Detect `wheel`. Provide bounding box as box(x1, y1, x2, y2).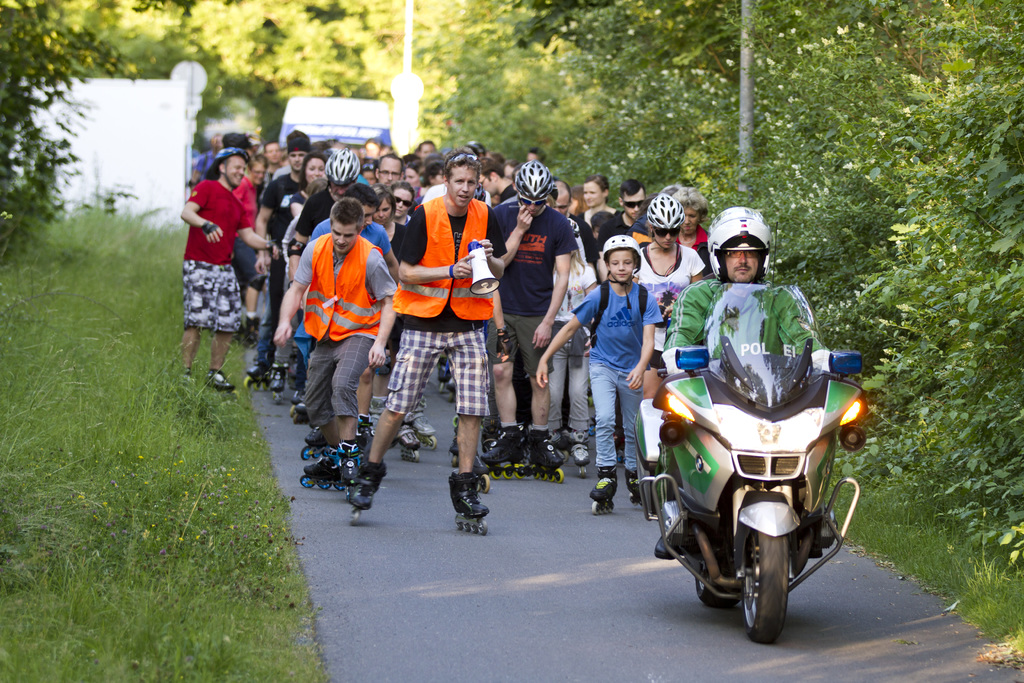
box(423, 432, 436, 452).
